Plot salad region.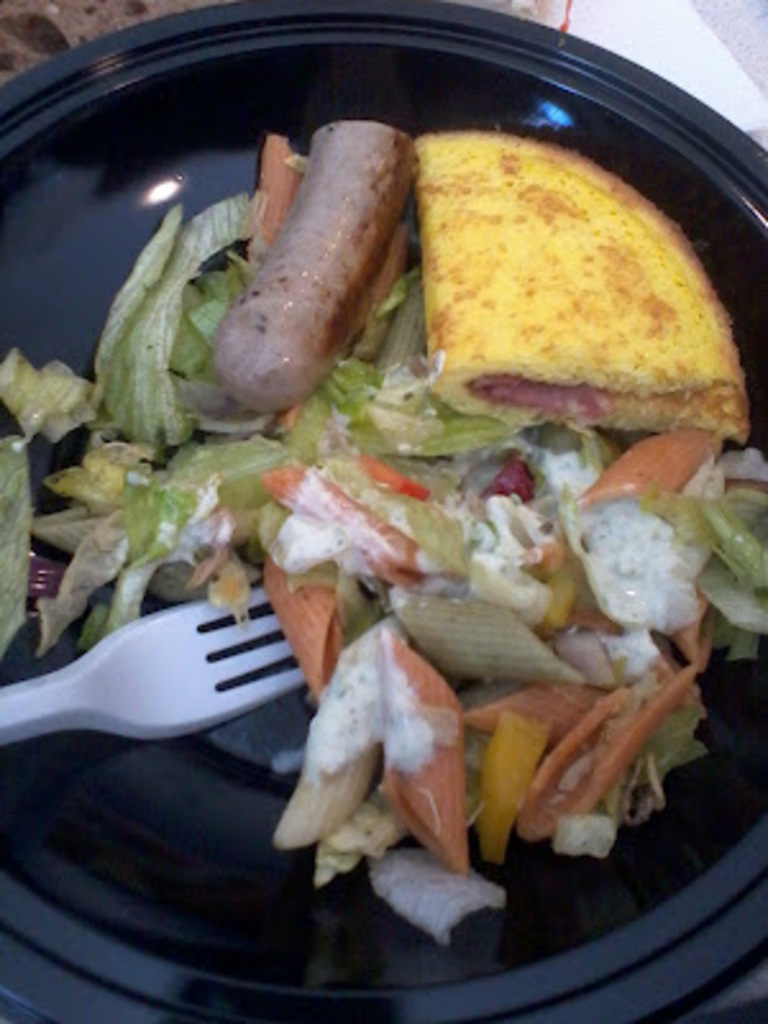
Plotted at [left=0, top=84, right=765, bottom=945].
